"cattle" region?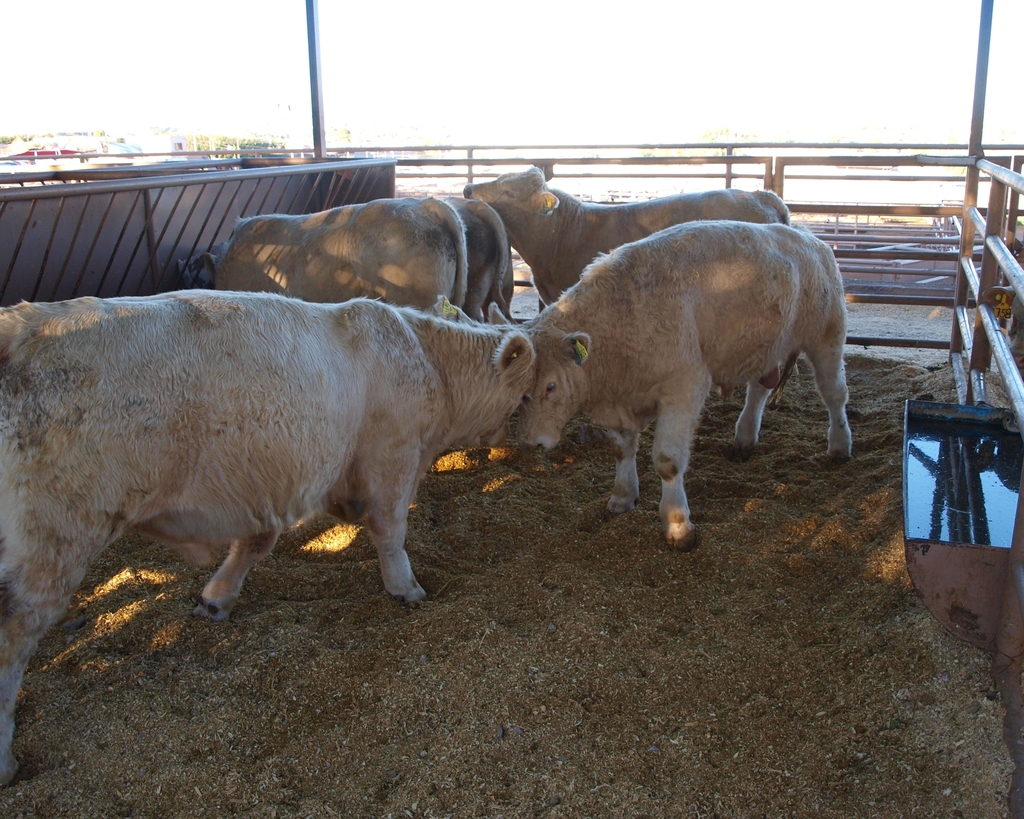
crop(0, 302, 531, 775)
